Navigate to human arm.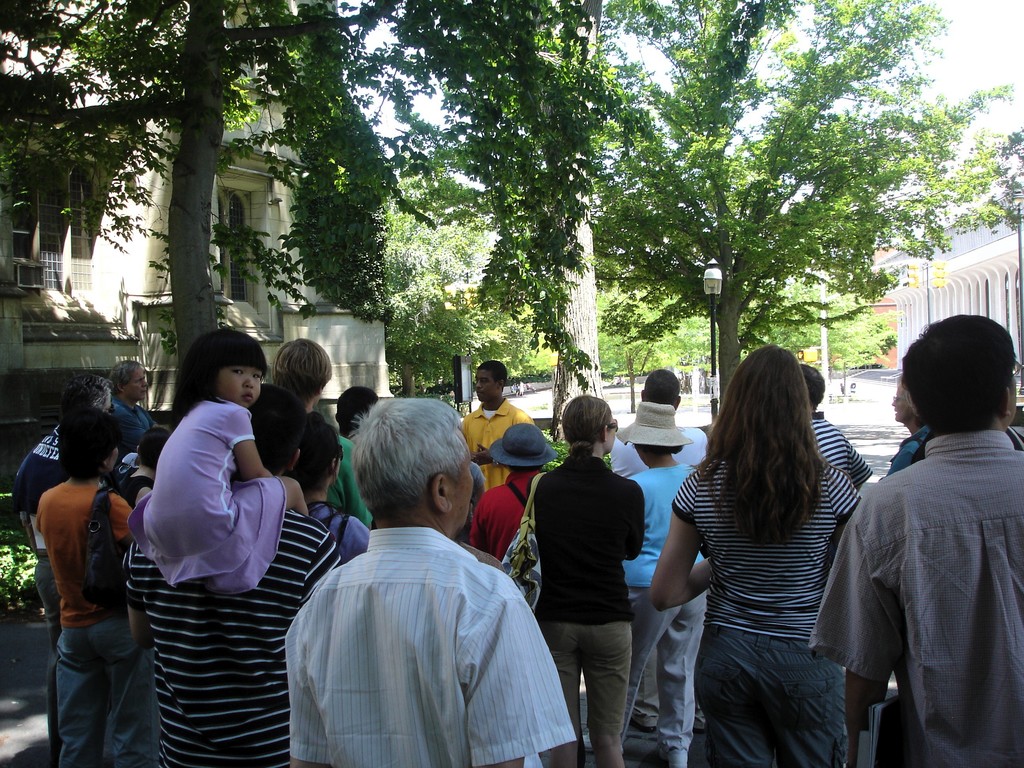
Navigation target: [x1=115, y1=542, x2=158, y2=655].
